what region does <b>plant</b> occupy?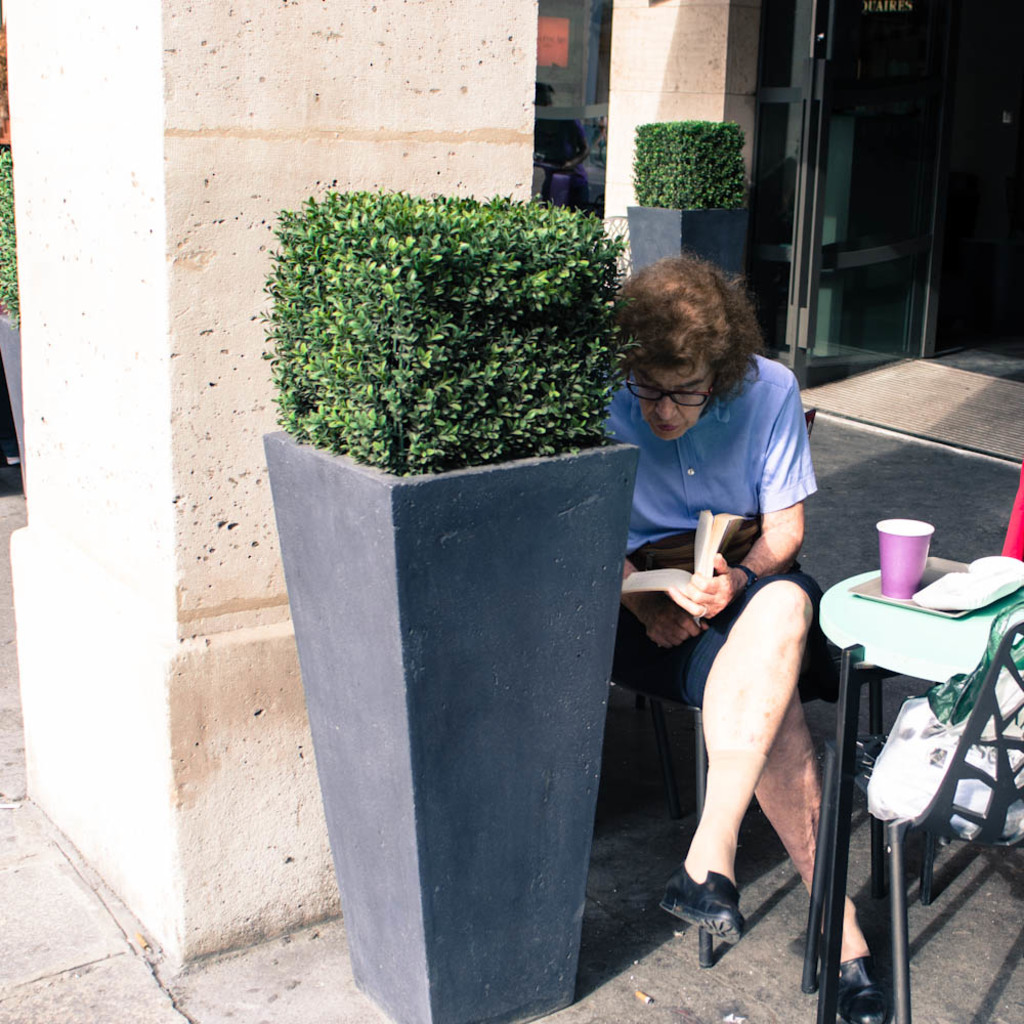
x1=642, y1=103, x2=762, y2=209.
